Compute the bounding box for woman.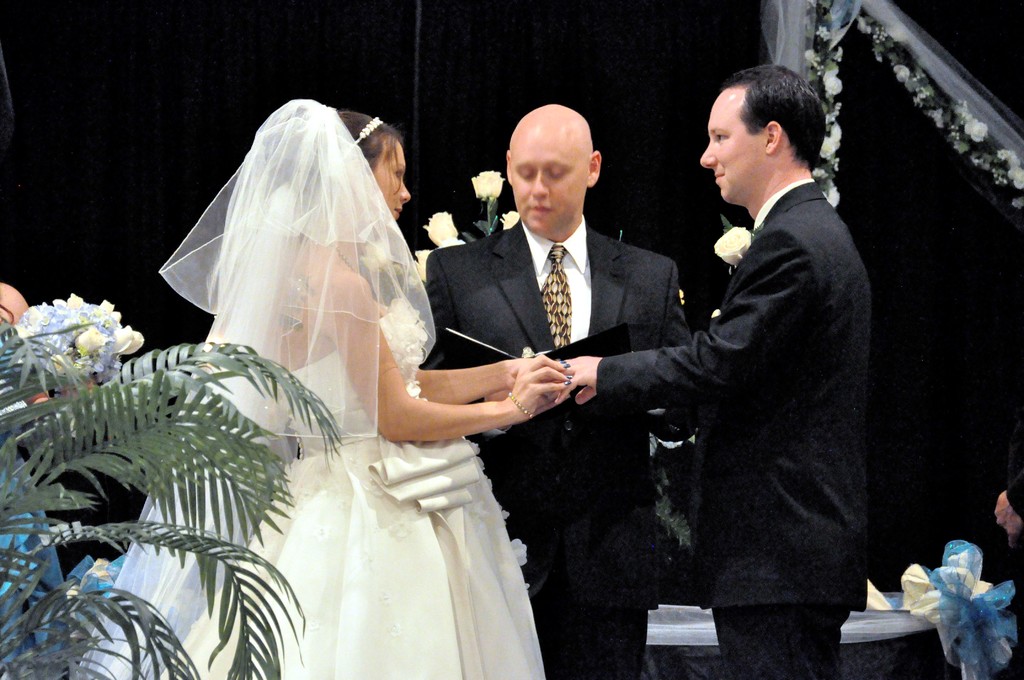
Rect(242, 180, 576, 671).
